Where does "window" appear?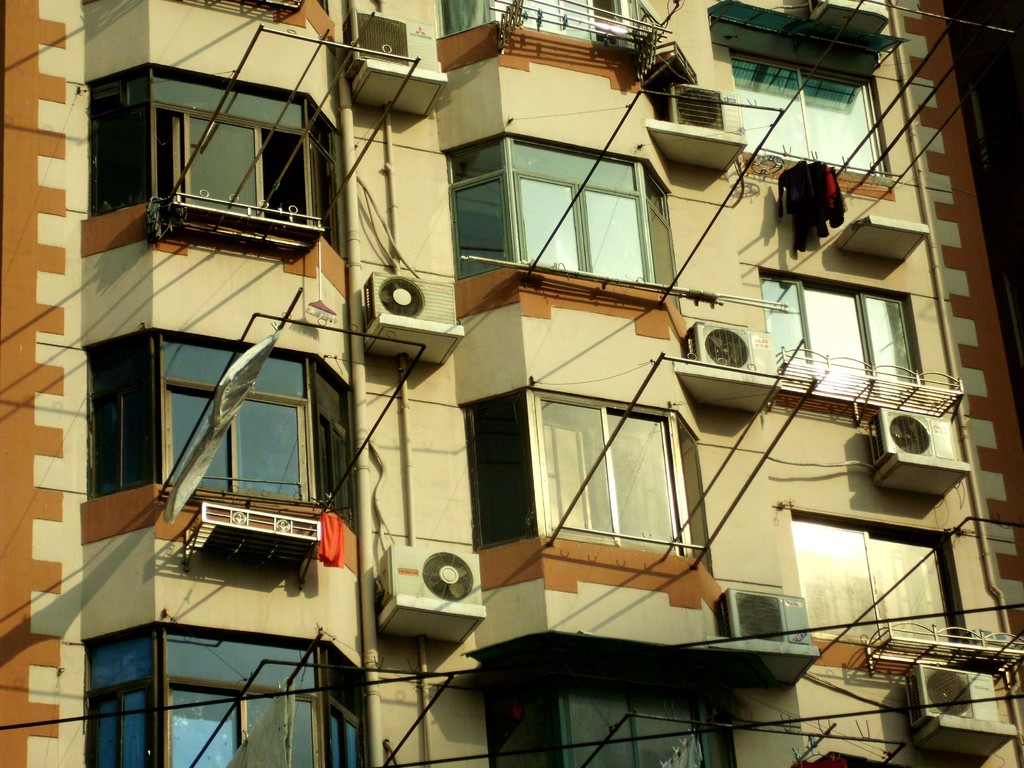
Appears at (left=758, top=273, right=923, bottom=389).
